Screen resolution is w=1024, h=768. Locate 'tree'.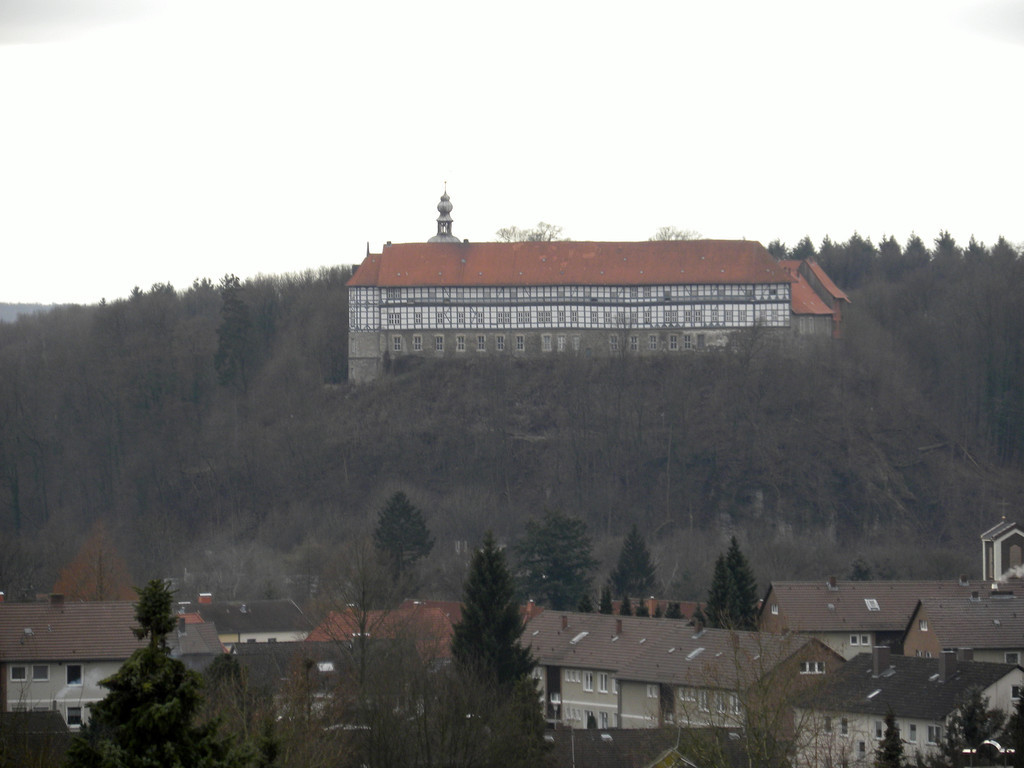
610 595 630 618.
